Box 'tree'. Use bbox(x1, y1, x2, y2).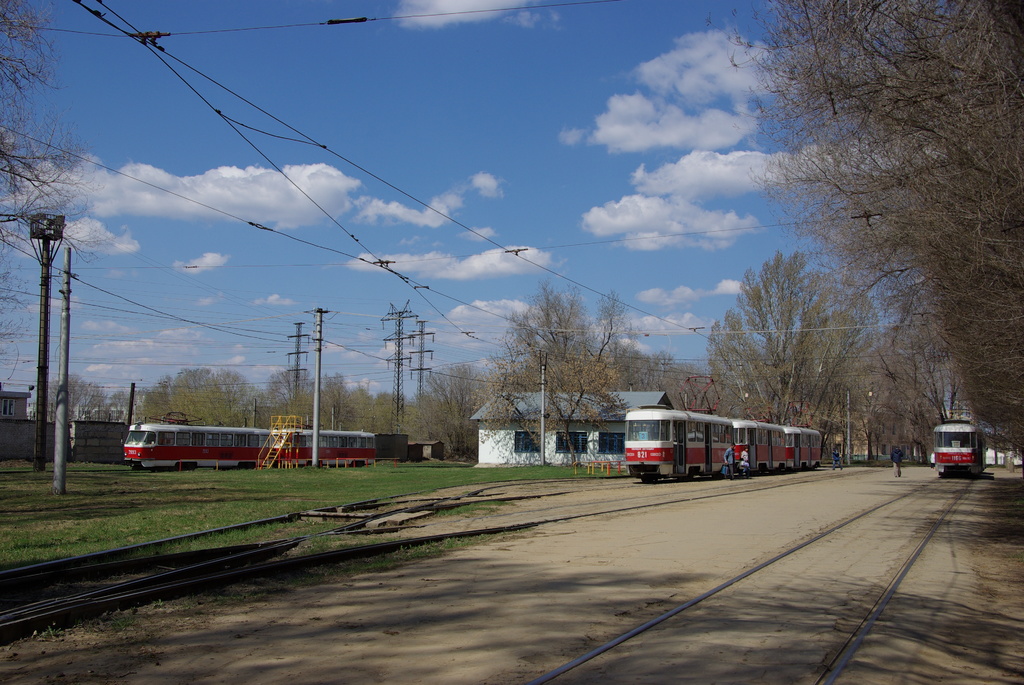
bbox(0, 0, 95, 410).
